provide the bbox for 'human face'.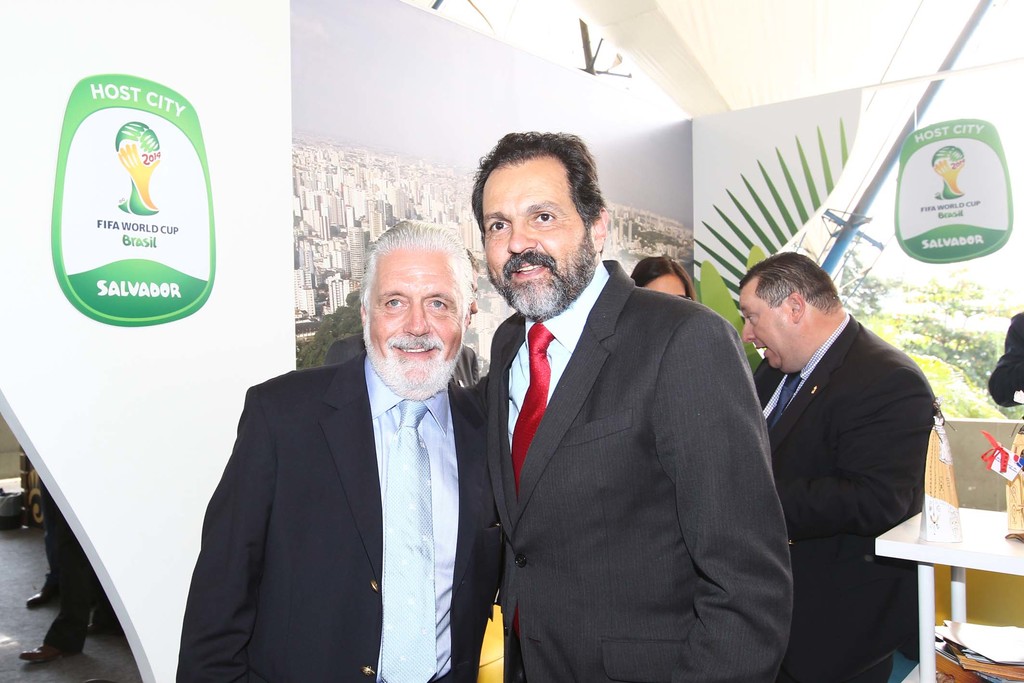
[473,163,589,295].
